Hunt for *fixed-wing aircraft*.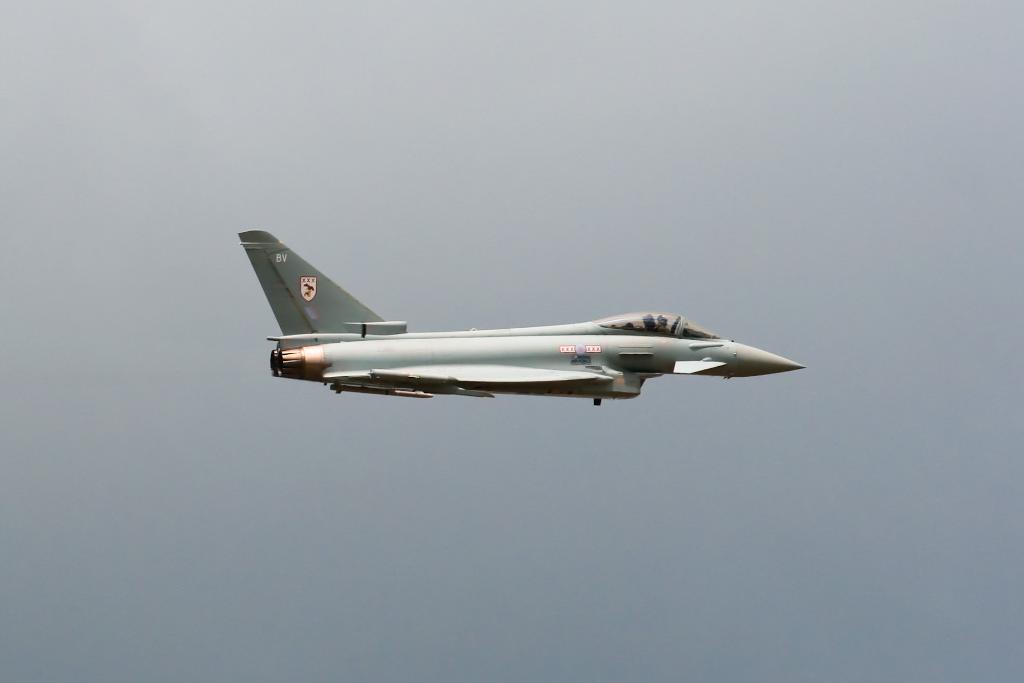
Hunted down at 237:226:808:407.
